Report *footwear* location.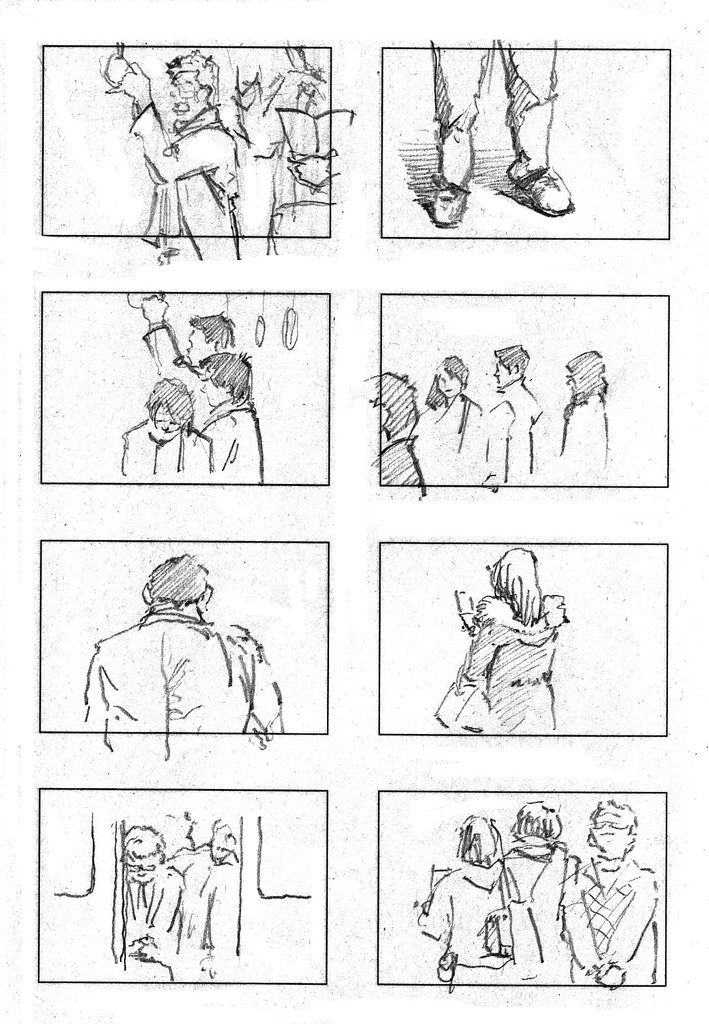
Report: left=432, top=167, right=473, bottom=229.
